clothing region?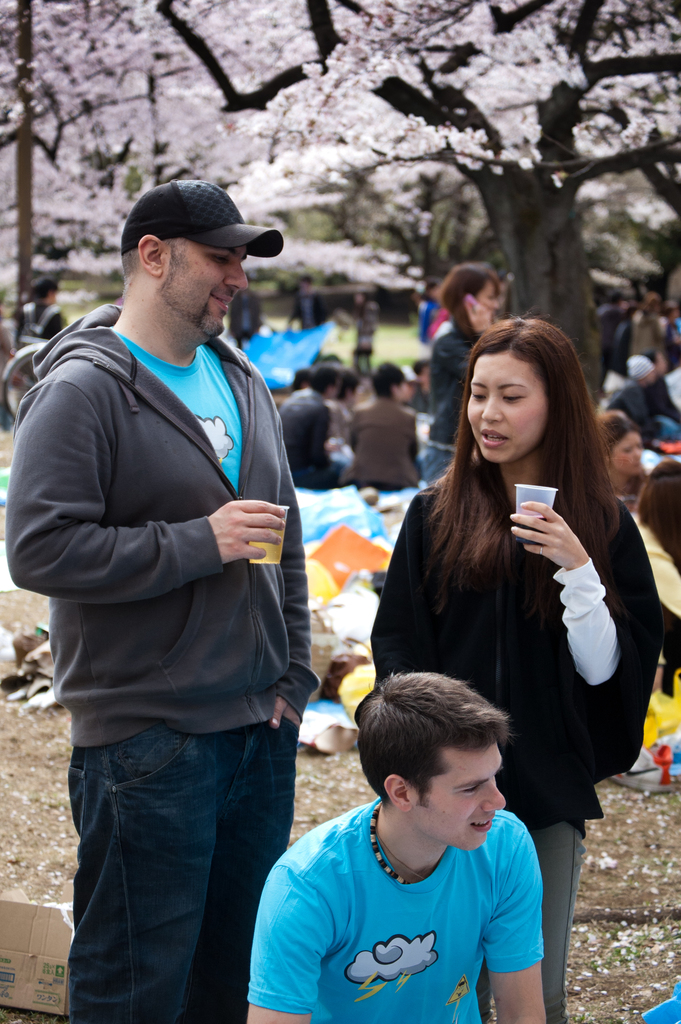
(347, 413, 423, 488)
